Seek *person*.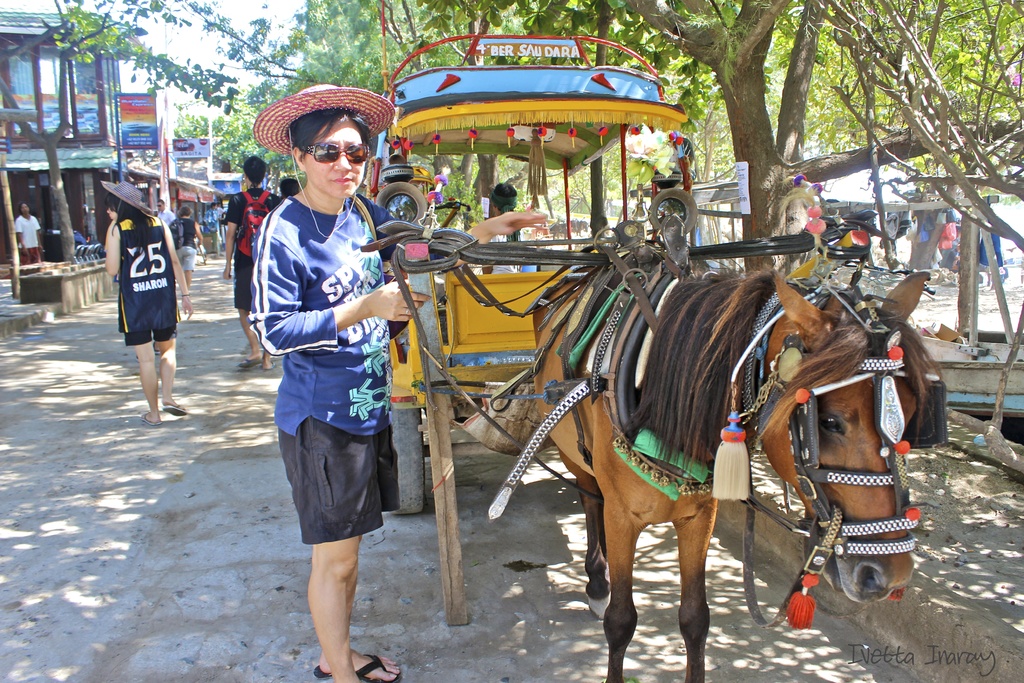
[x1=938, y1=212, x2=954, y2=272].
